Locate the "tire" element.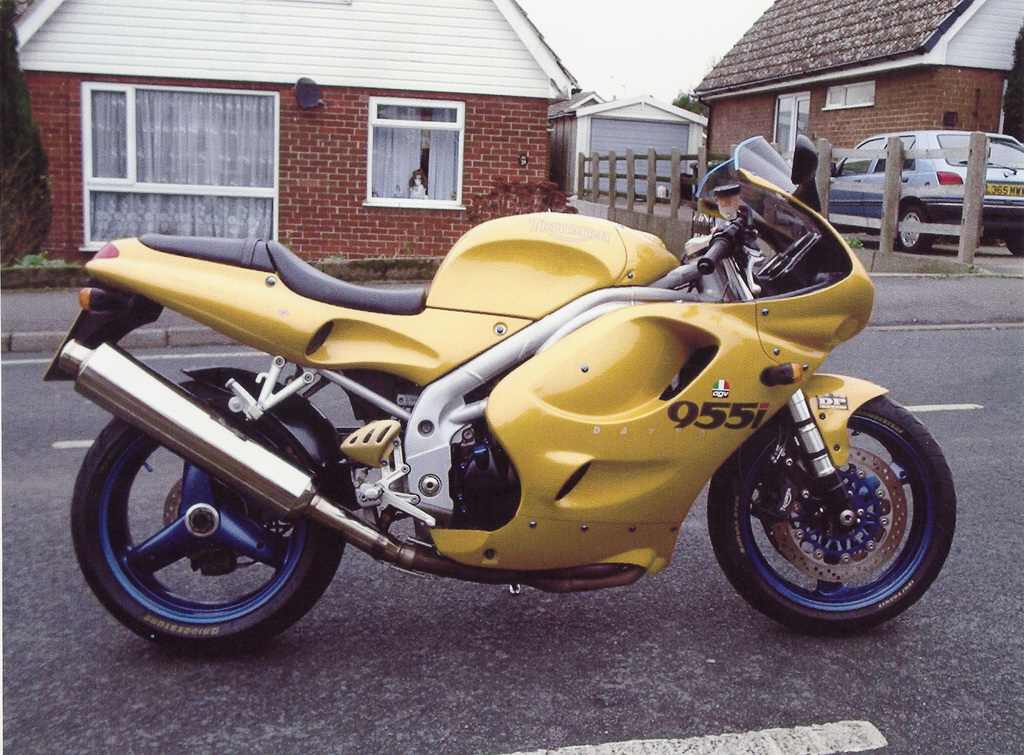
Element bbox: region(1004, 230, 1023, 256).
